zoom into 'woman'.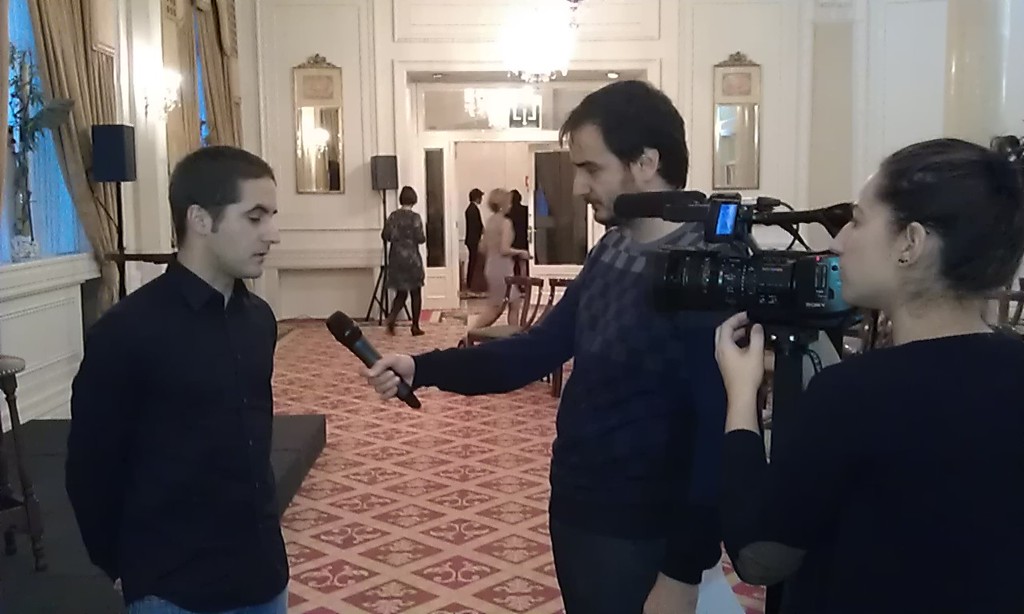
Zoom target: select_region(376, 181, 430, 347).
